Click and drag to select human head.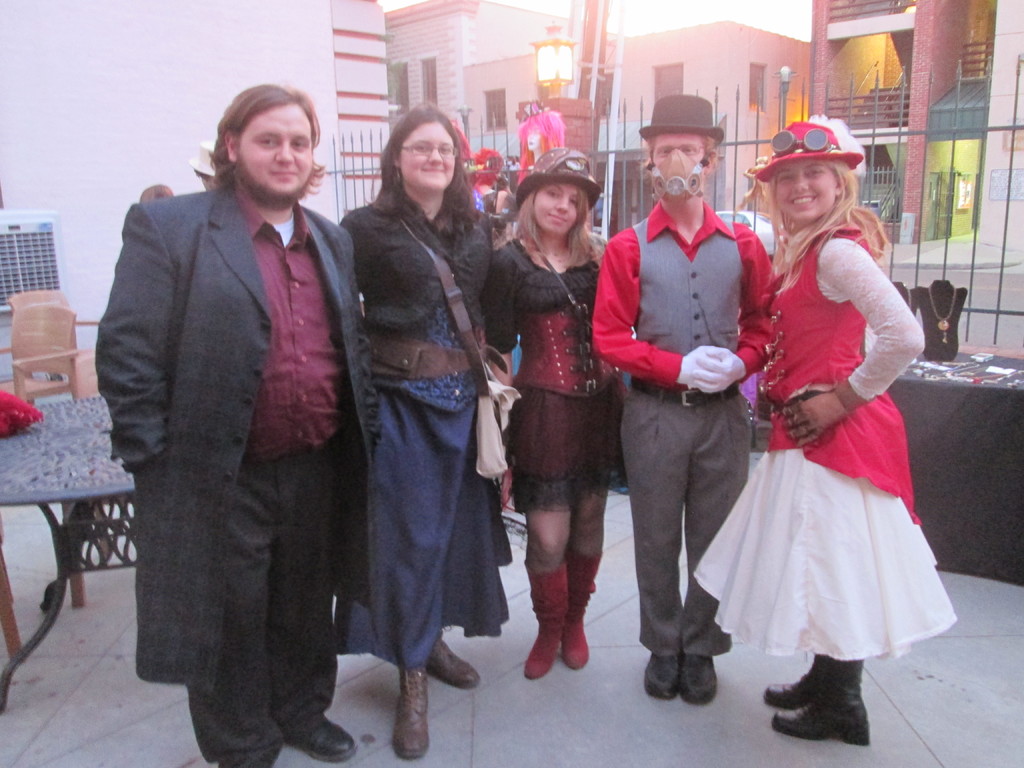
Selection: detection(527, 151, 595, 233).
